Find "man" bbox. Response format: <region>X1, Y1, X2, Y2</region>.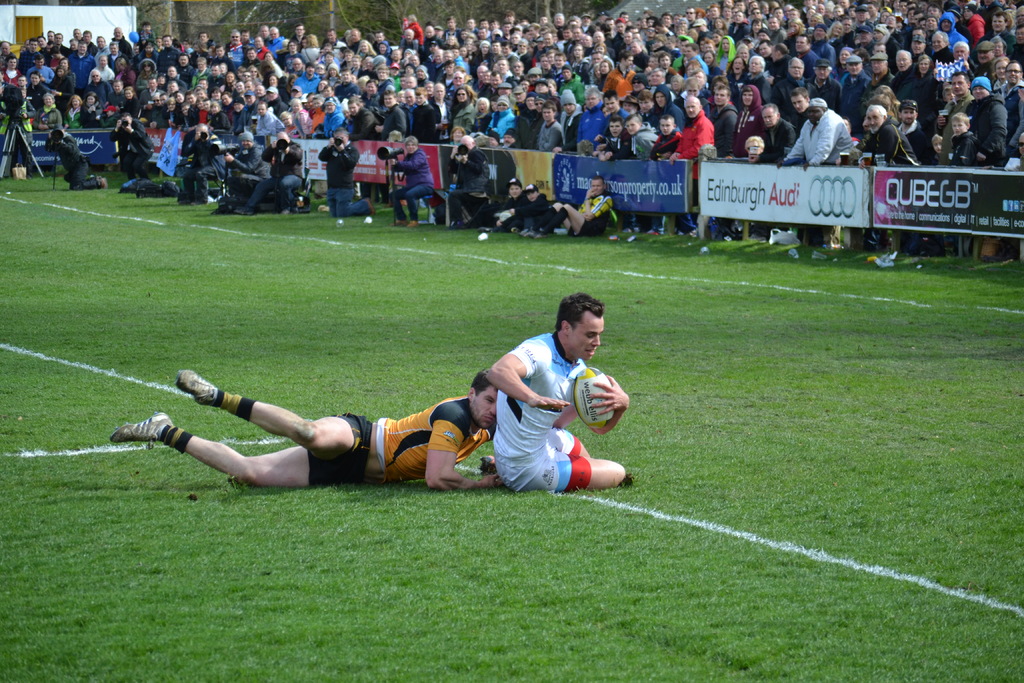
<region>575, 83, 604, 149</region>.
